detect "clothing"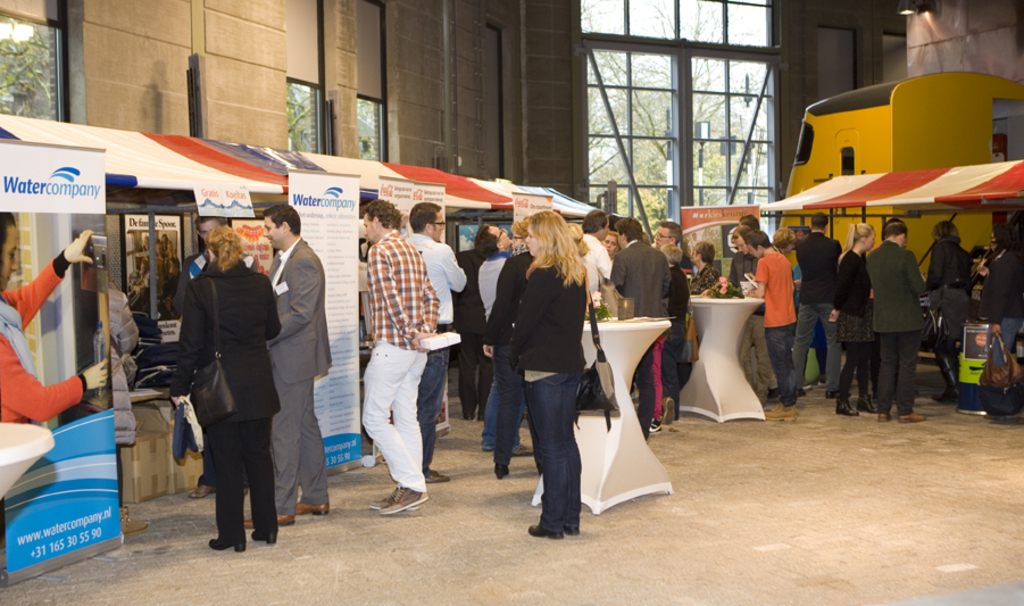
451, 249, 492, 415
